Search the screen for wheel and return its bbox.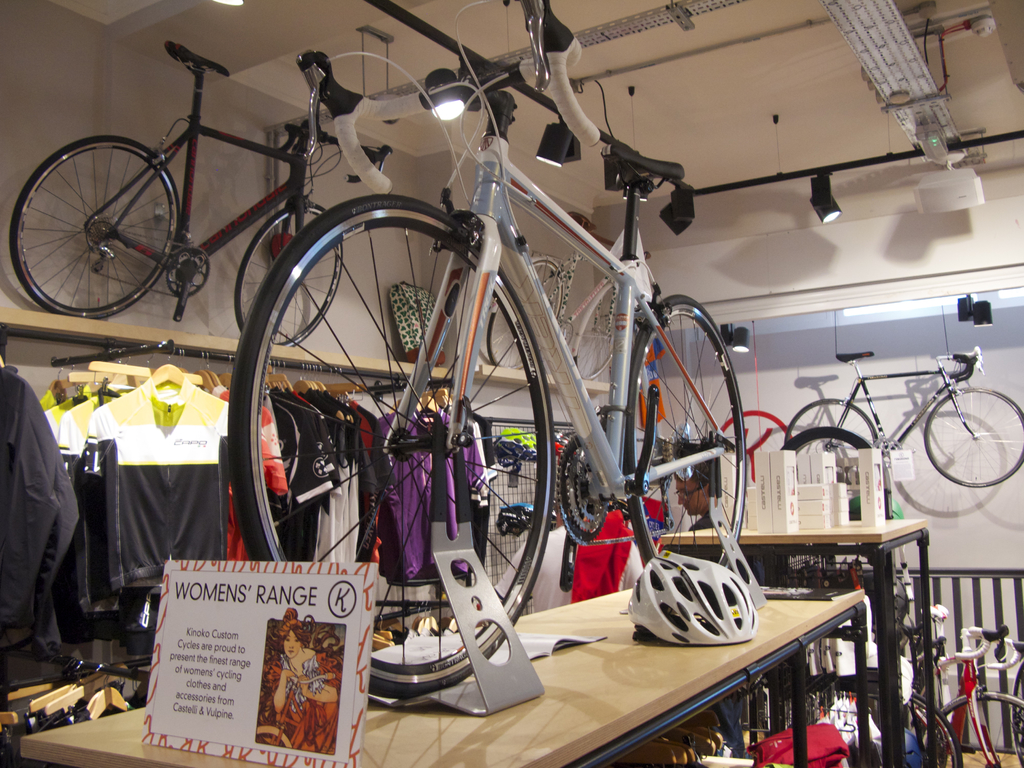
Found: (x1=927, y1=383, x2=1023, y2=487).
